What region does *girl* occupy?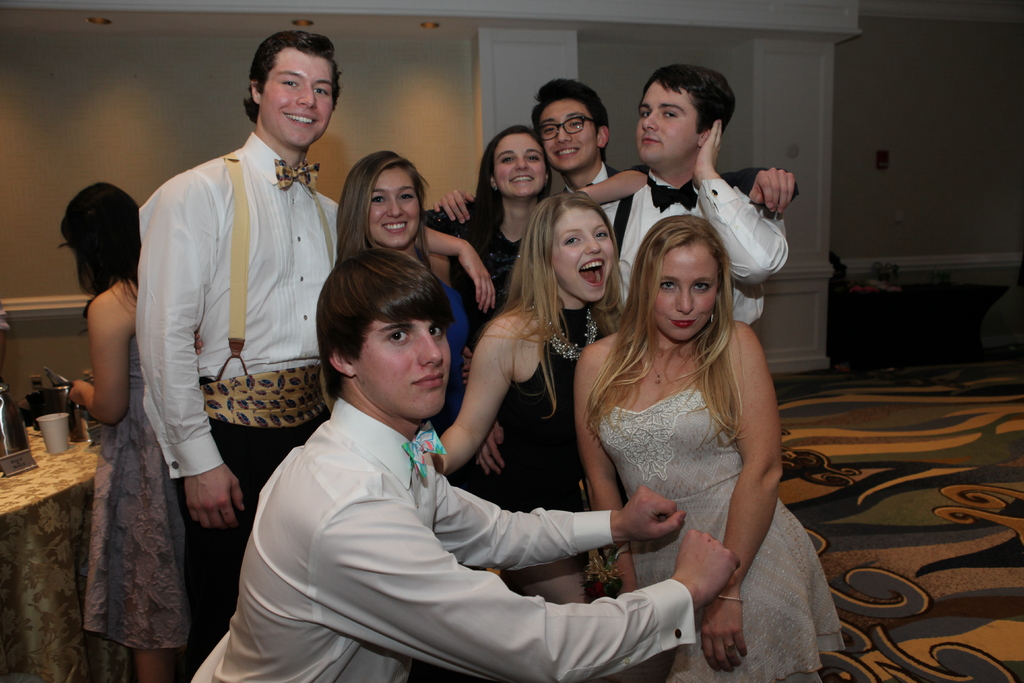
<bbox>68, 176, 191, 682</bbox>.
